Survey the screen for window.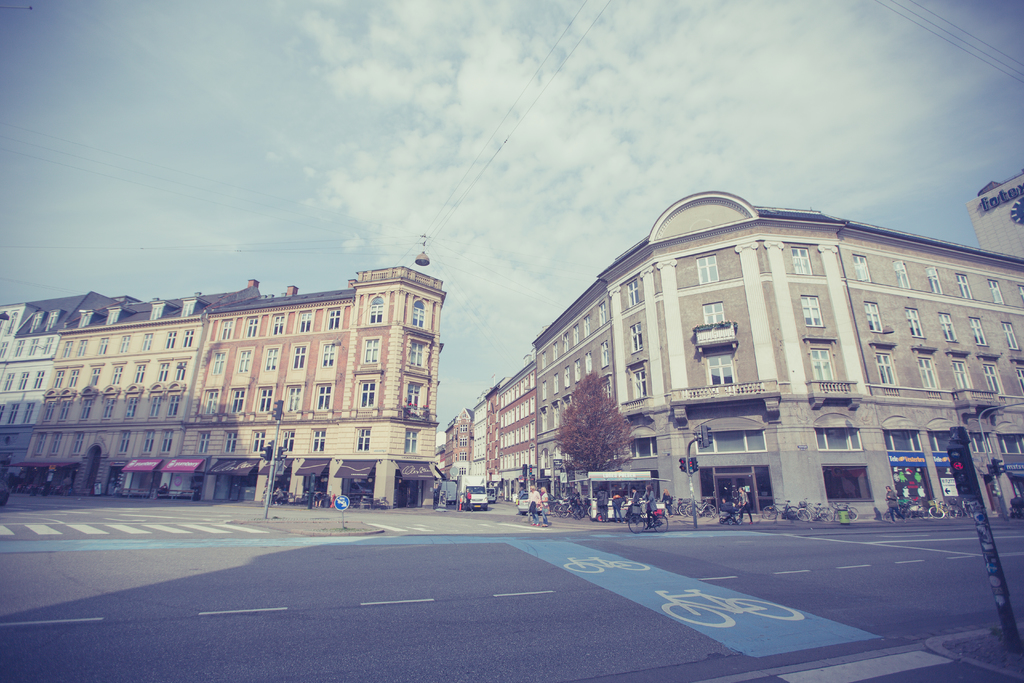
Survey found: {"x1": 30, "y1": 313, "x2": 42, "y2": 331}.
